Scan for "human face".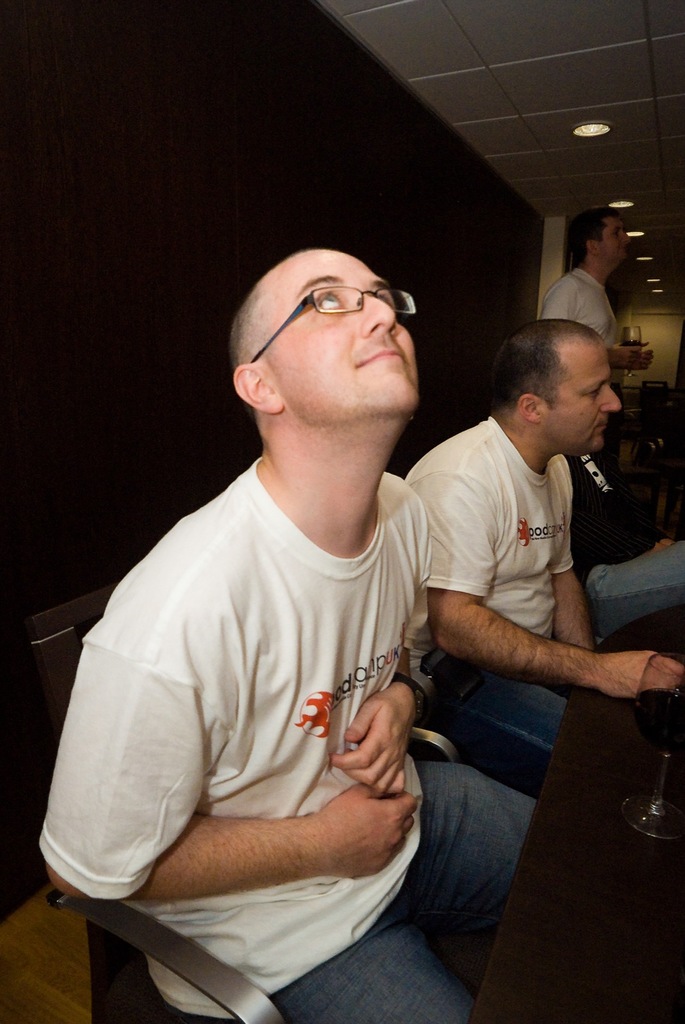
Scan result: box=[595, 212, 633, 263].
